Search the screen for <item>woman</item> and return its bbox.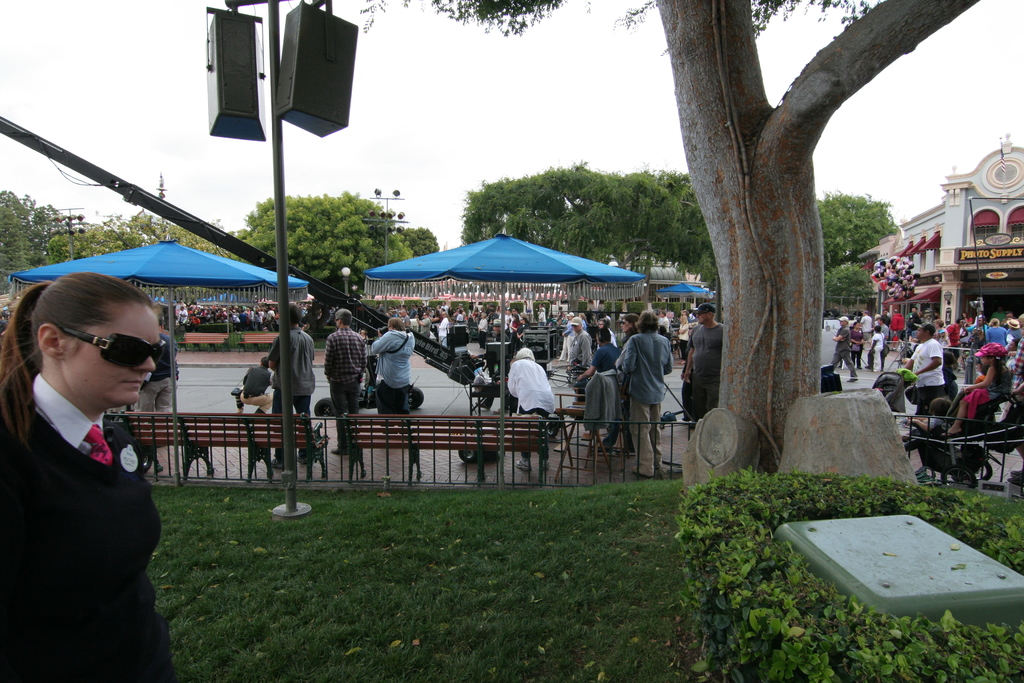
Found: region(1, 245, 174, 668).
